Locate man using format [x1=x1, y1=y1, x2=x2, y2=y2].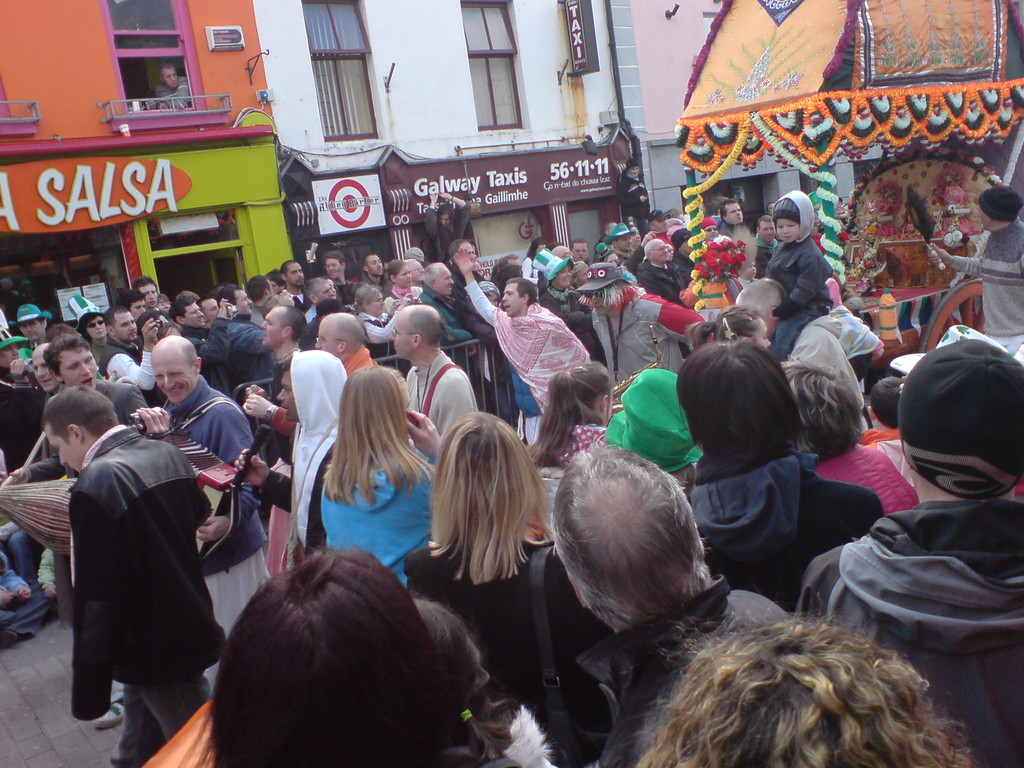
[x1=309, y1=273, x2=340, y2=322].
